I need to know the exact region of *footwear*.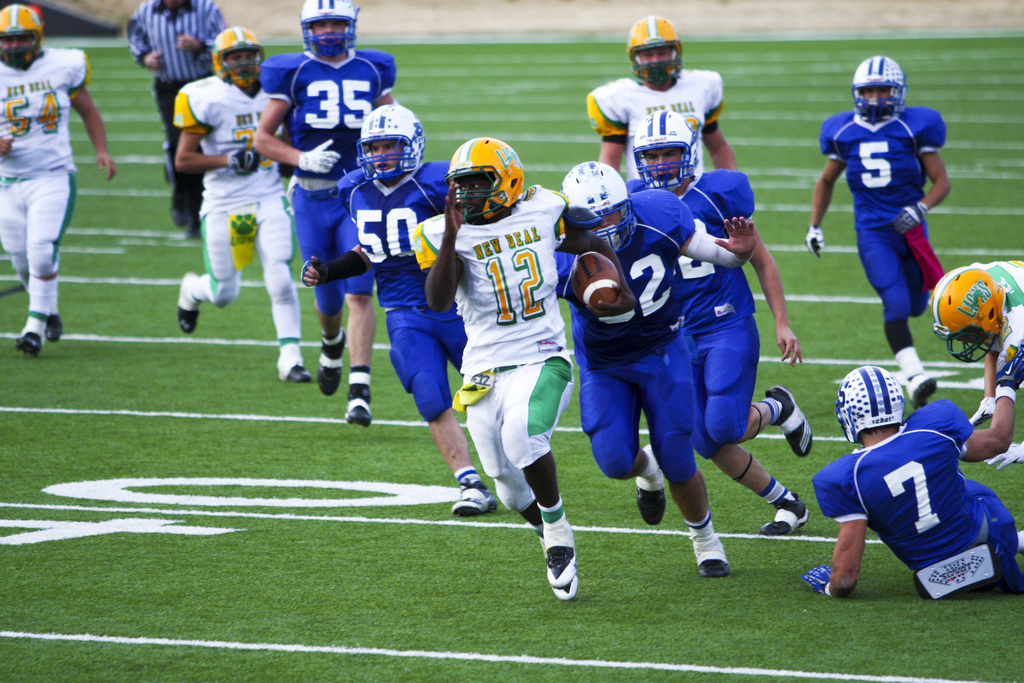
Region: rect(314, 331, 344, 398).
